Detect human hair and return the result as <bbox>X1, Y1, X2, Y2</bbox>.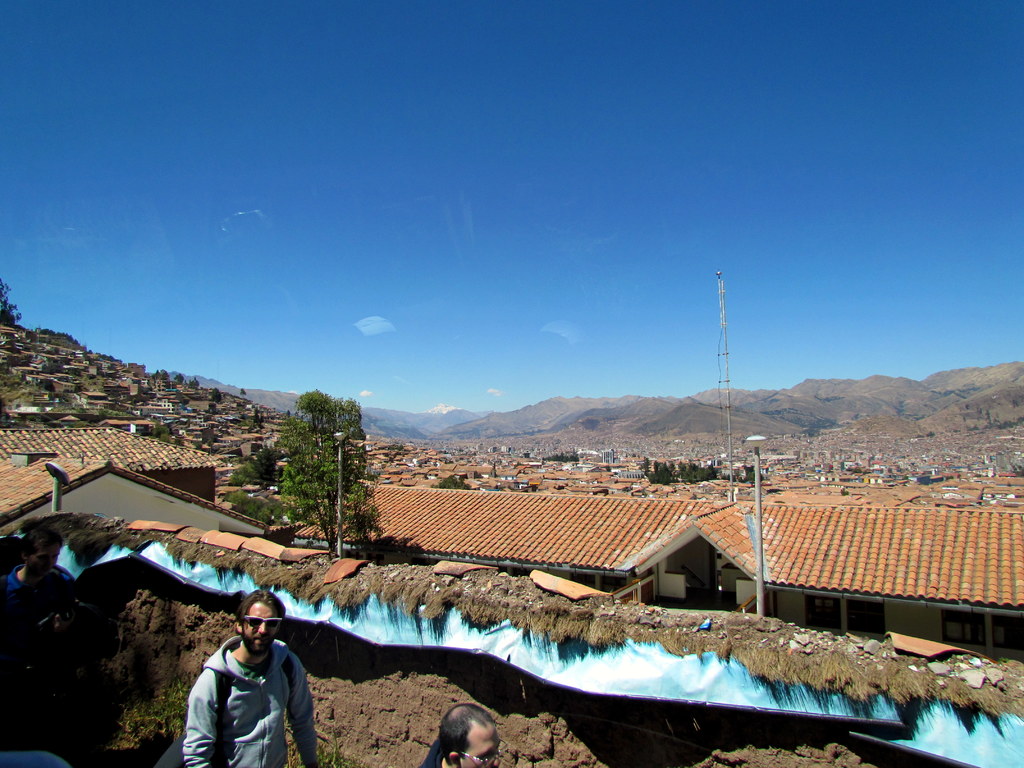
<bbox>440, 701, 499, 758</bbox>.
